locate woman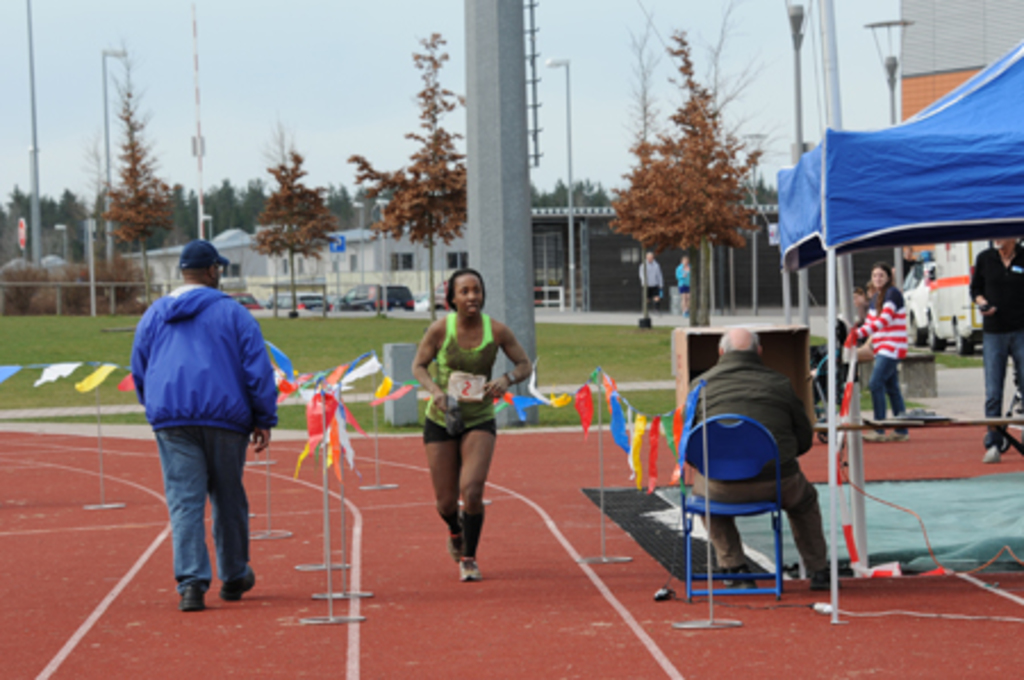
{"left": 849, "top": 262, "right": 915, "bottom": 437}
